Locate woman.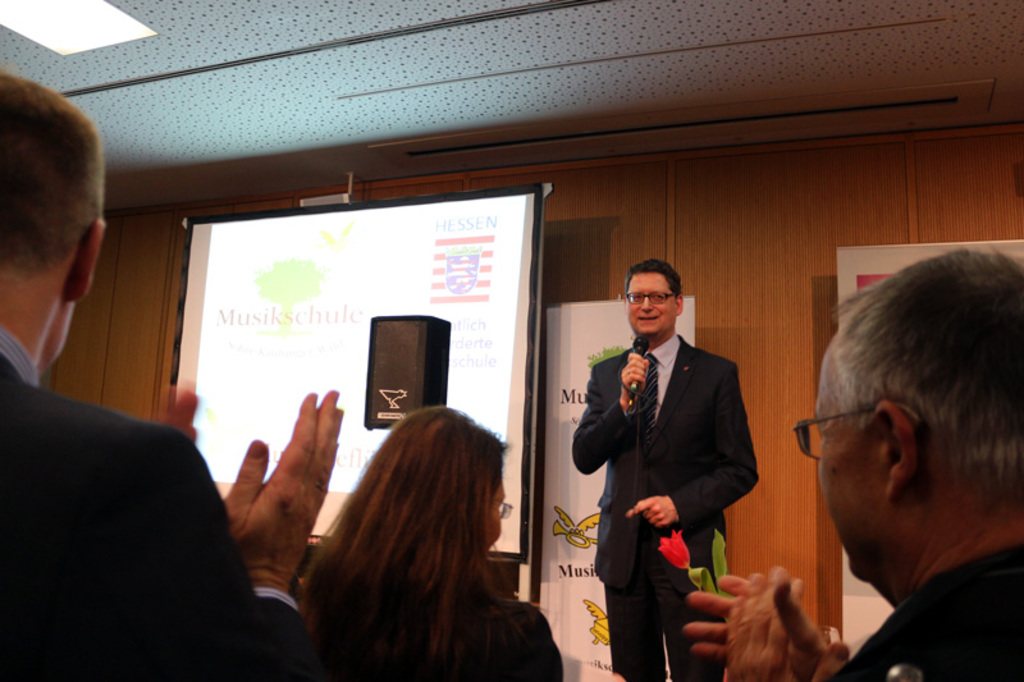
Bounding box: 279:389:564:681.
